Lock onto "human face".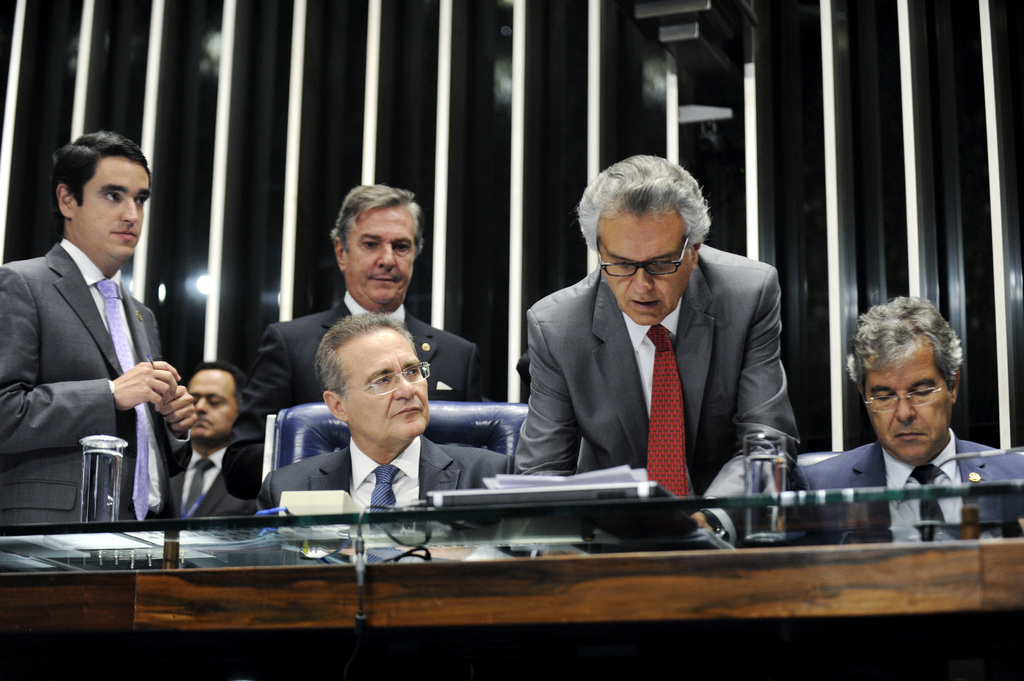
Locked: [184,365,241,439].
